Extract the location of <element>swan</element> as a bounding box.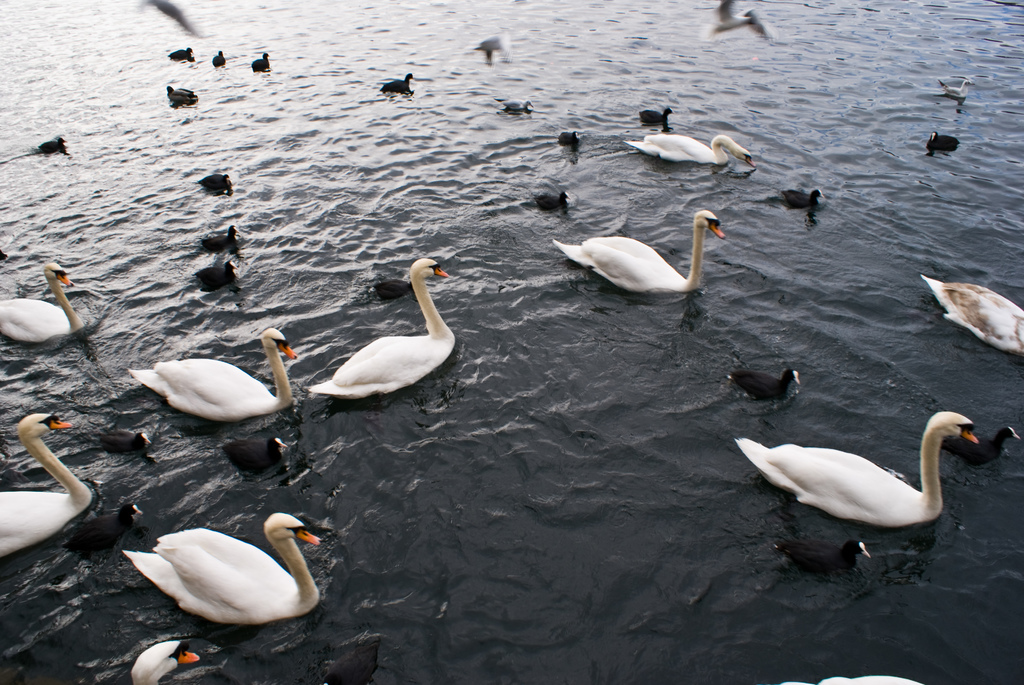
621:129:760:168.
